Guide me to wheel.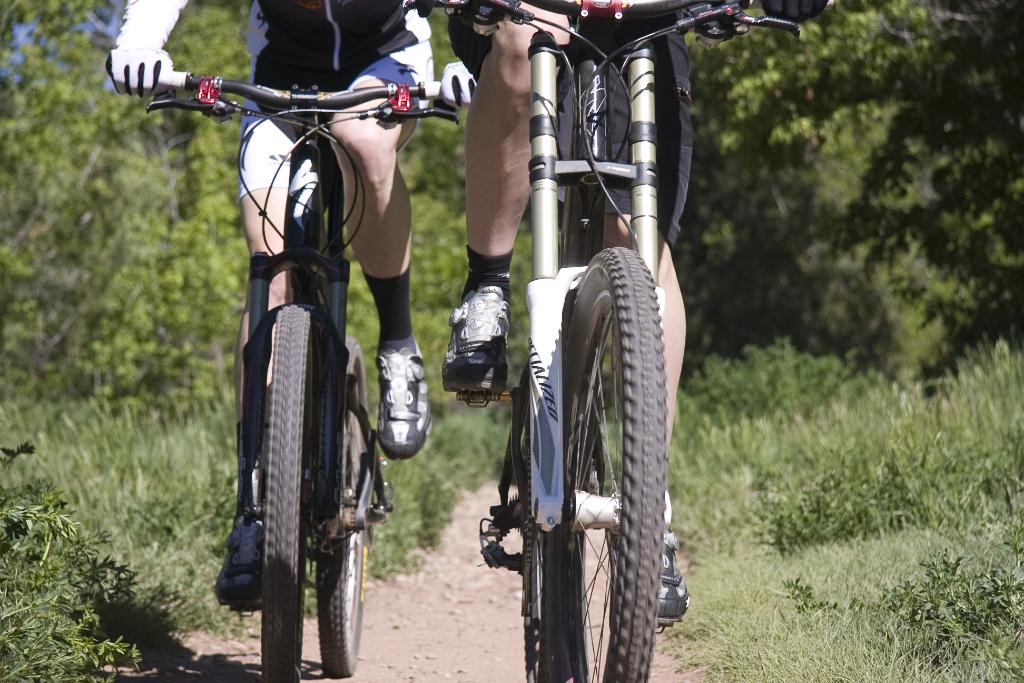
Guidance: {"x1": 497, "y1": 267, "x2": 680, "y2": 664}.
